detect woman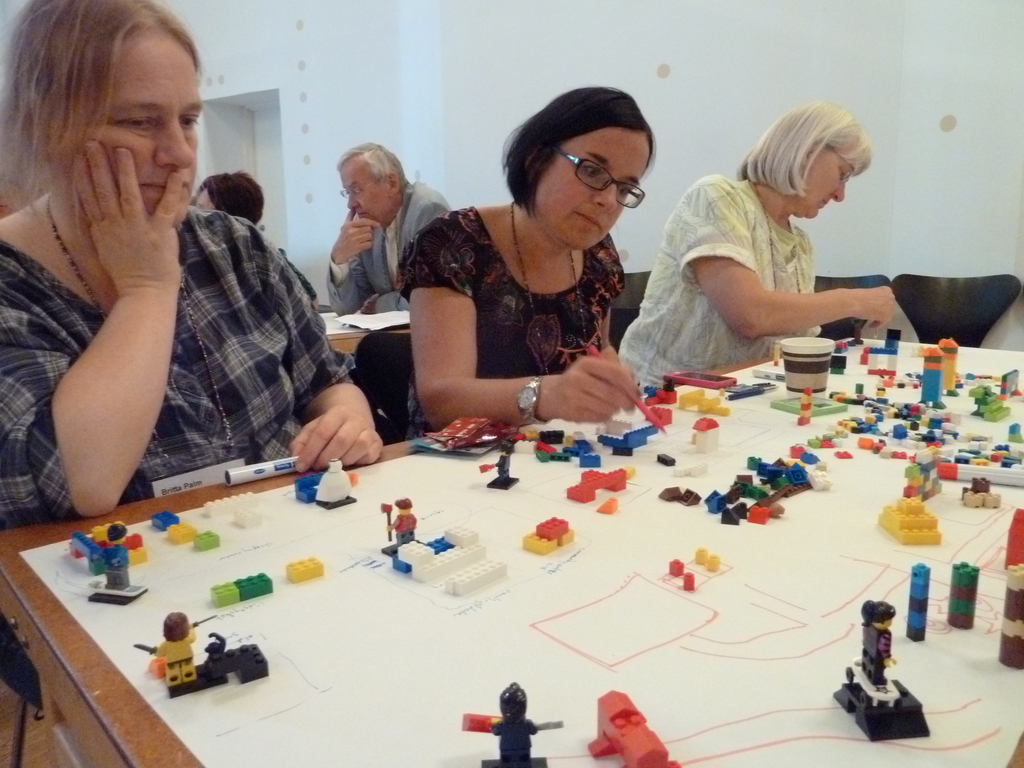
{"left": 0, "top": 0, "right": 386, "bottom": 707}
